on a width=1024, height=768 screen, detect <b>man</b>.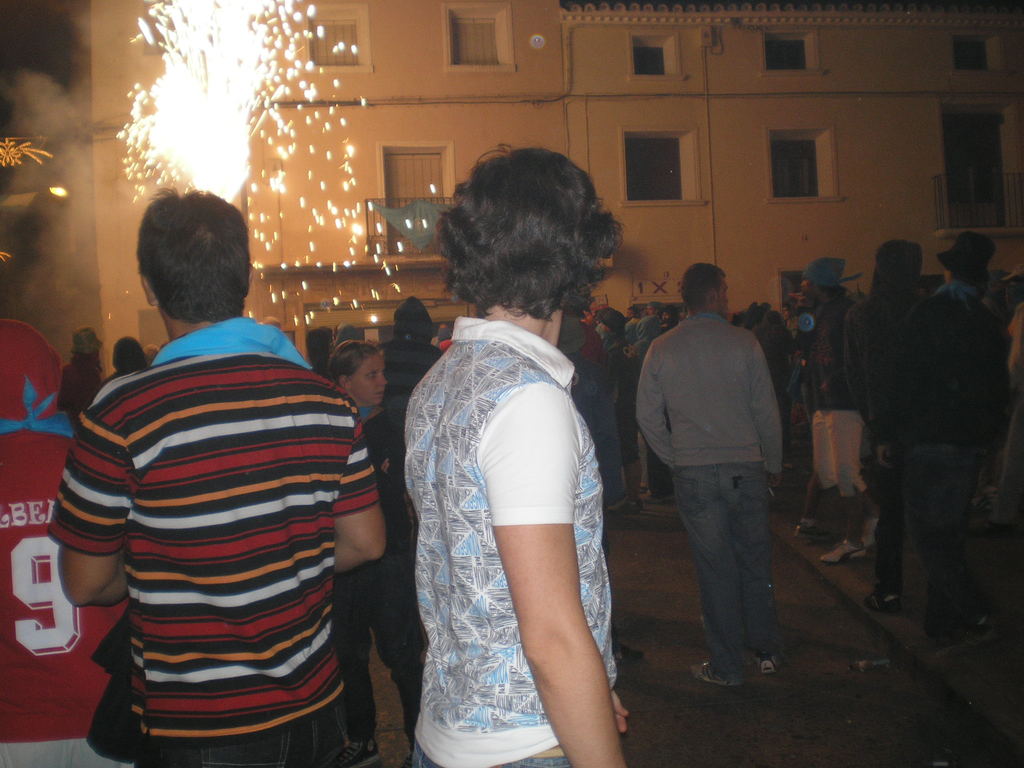
(373, 288, 439, 396).
